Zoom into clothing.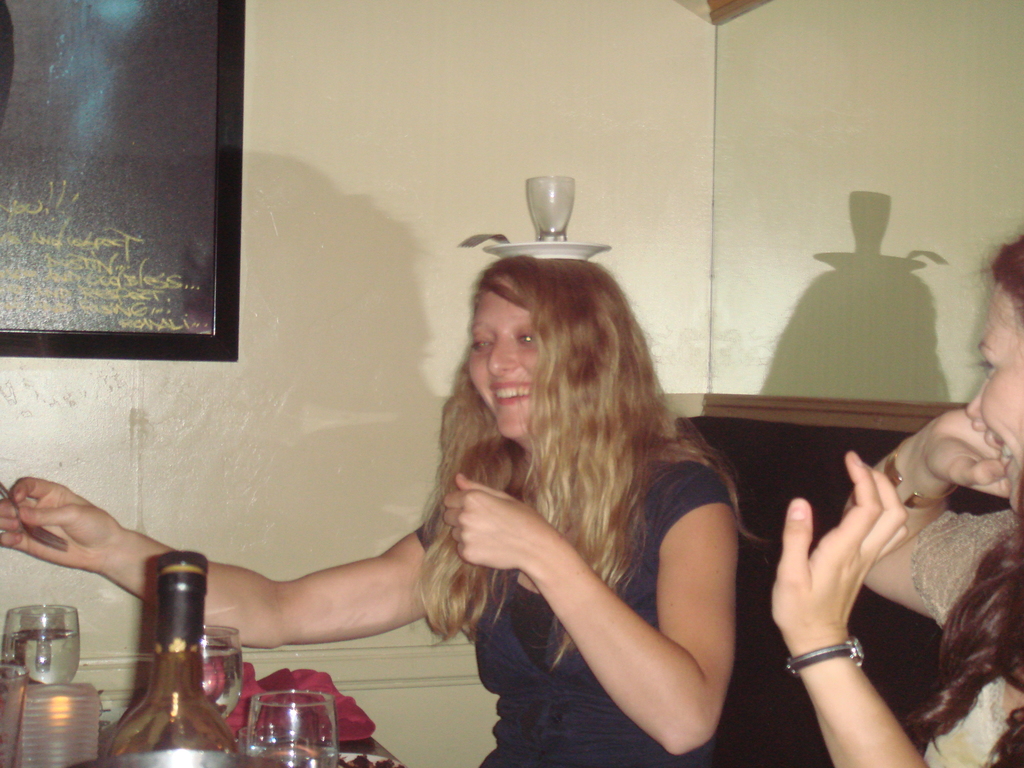
Zoom target: (x1=377, y1=356, x2=764, y2=742).
